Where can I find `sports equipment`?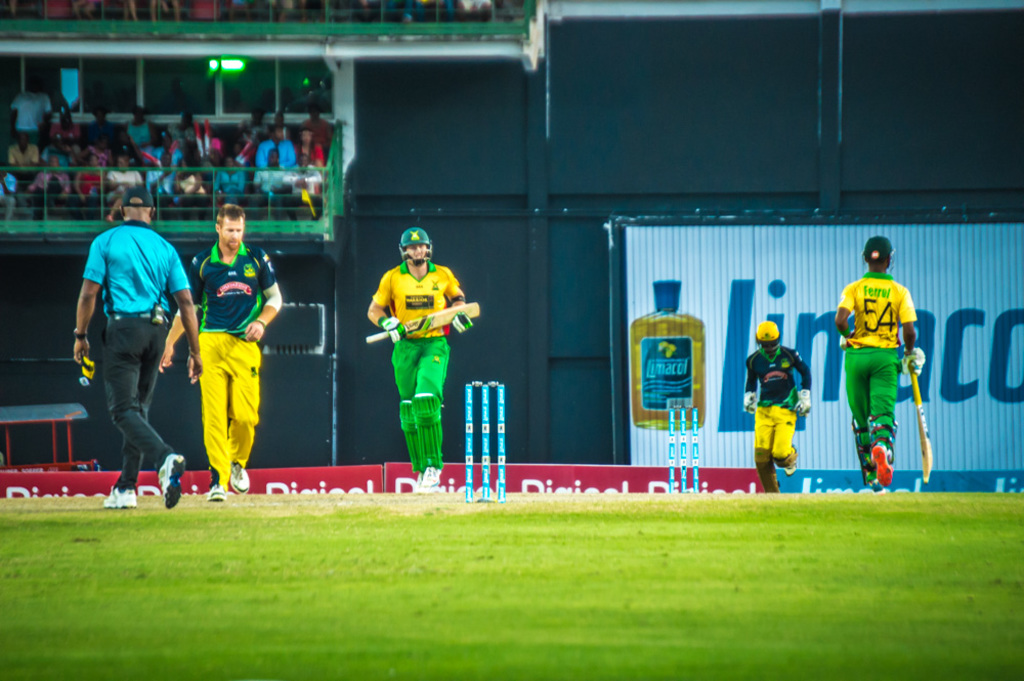
You can find it at {"x1": 865, "y1": 236, "x2": 895, "y2": 274}.
